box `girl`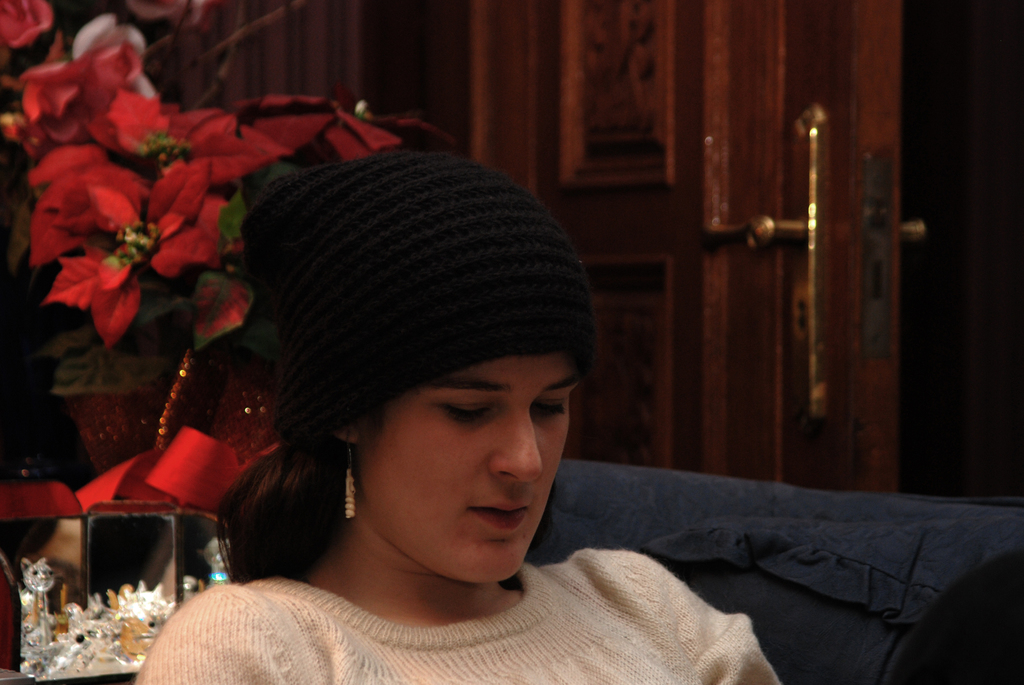
[x1=131, y1=147, x2=784, y2=684]
